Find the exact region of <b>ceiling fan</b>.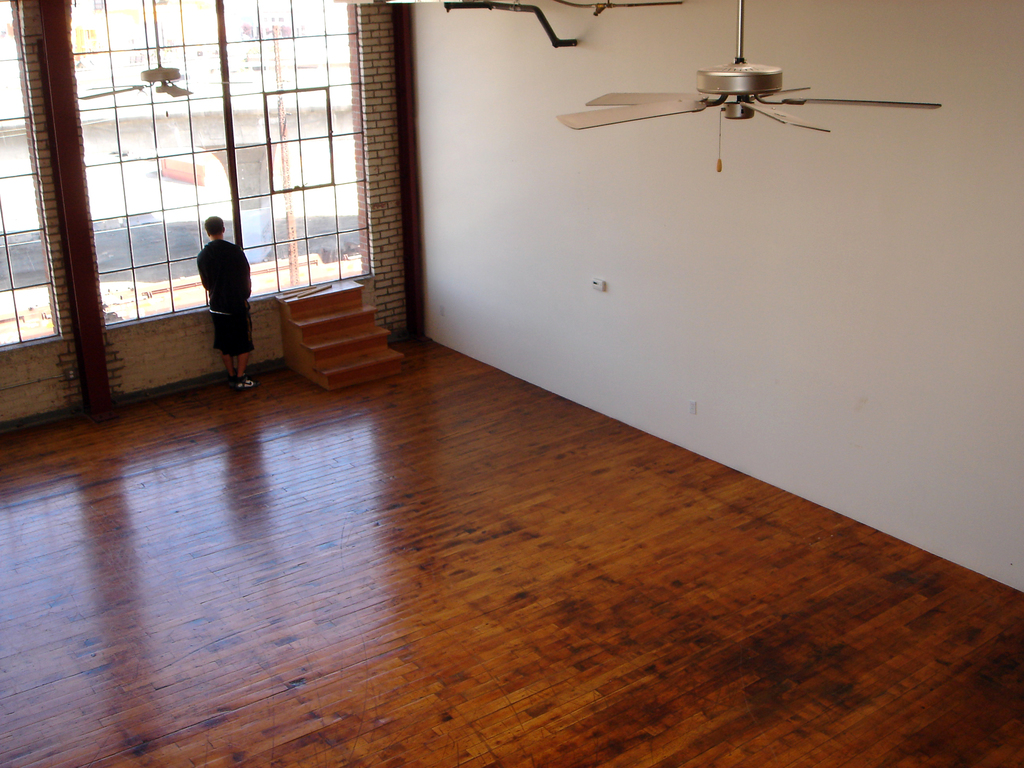
Exact region: (79, 0, 260, 101).
